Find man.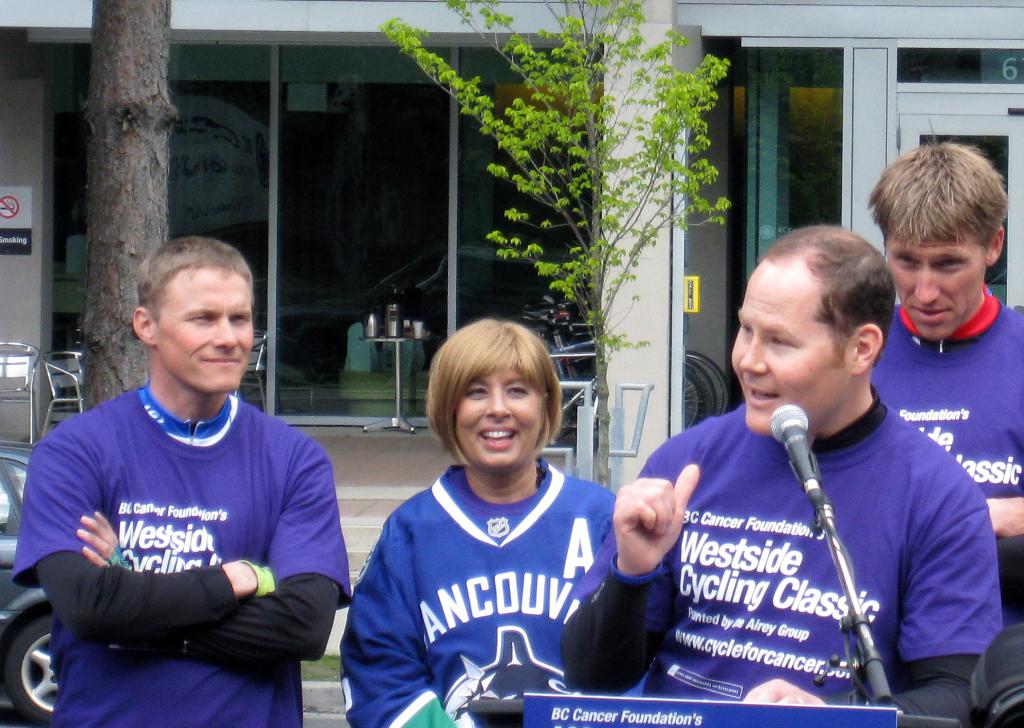
[557, 220, 1006, 727].
